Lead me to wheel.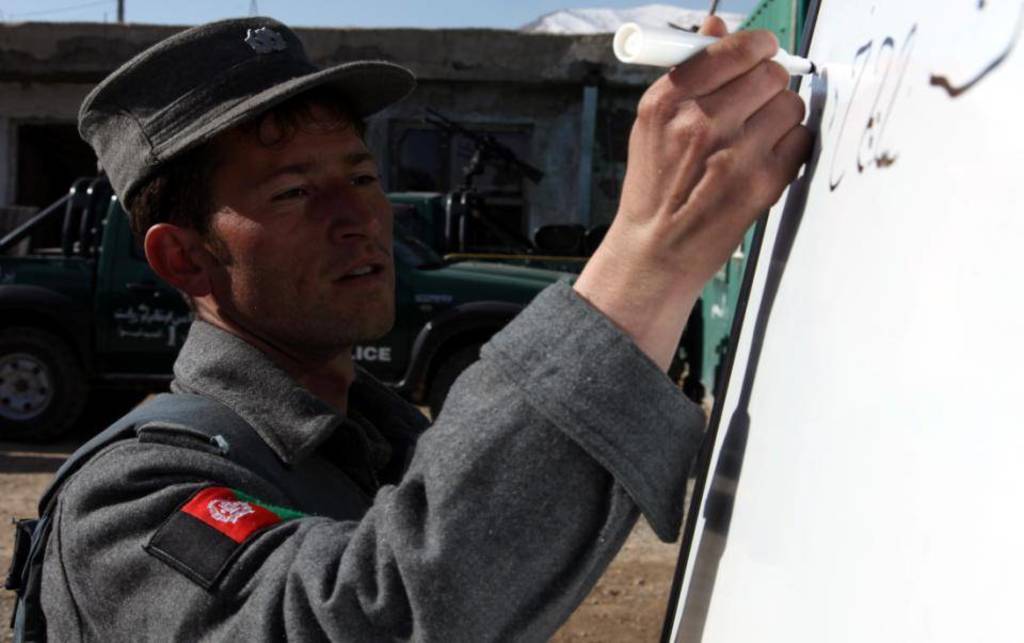
Lead to bbox=[431, 327, 505, 420].
